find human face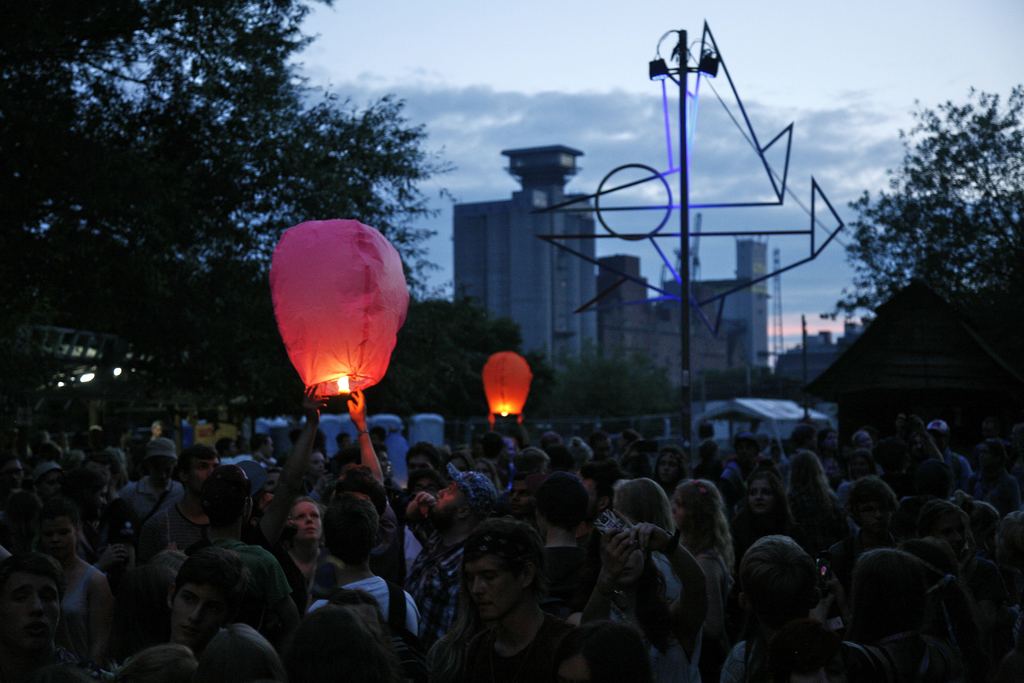
pyautogui.locateOnScreen(467, 555, 518, 622)
